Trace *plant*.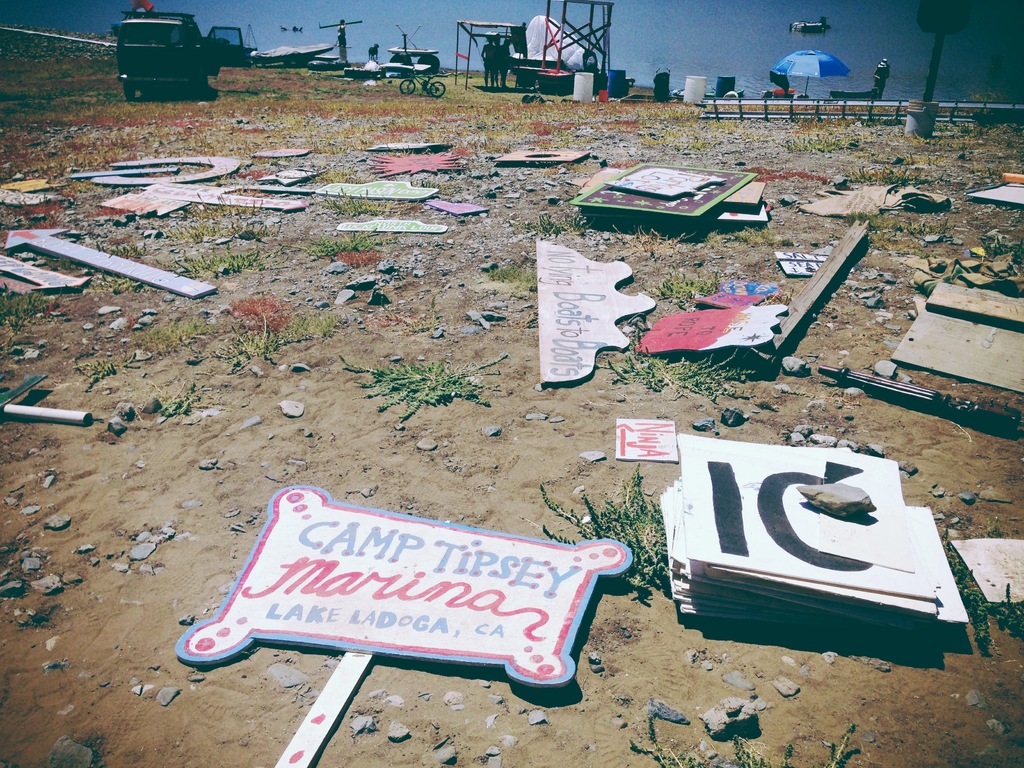
Traced to locate(540, 472, 675, 602).
